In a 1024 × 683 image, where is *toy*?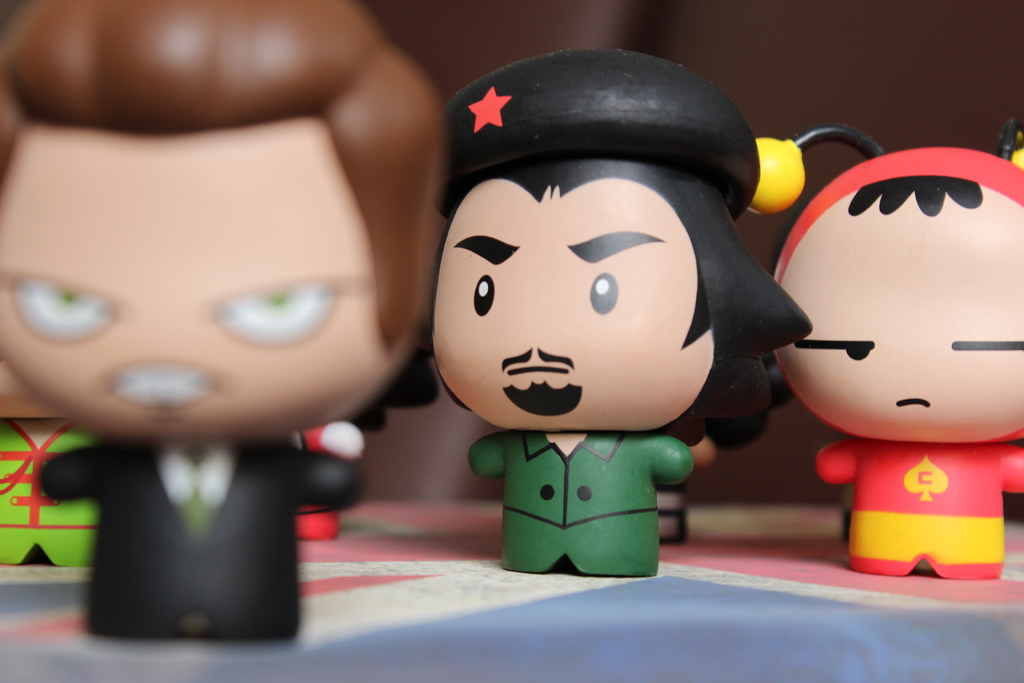
[left=746, top=113, right=1023, bottom=580].
